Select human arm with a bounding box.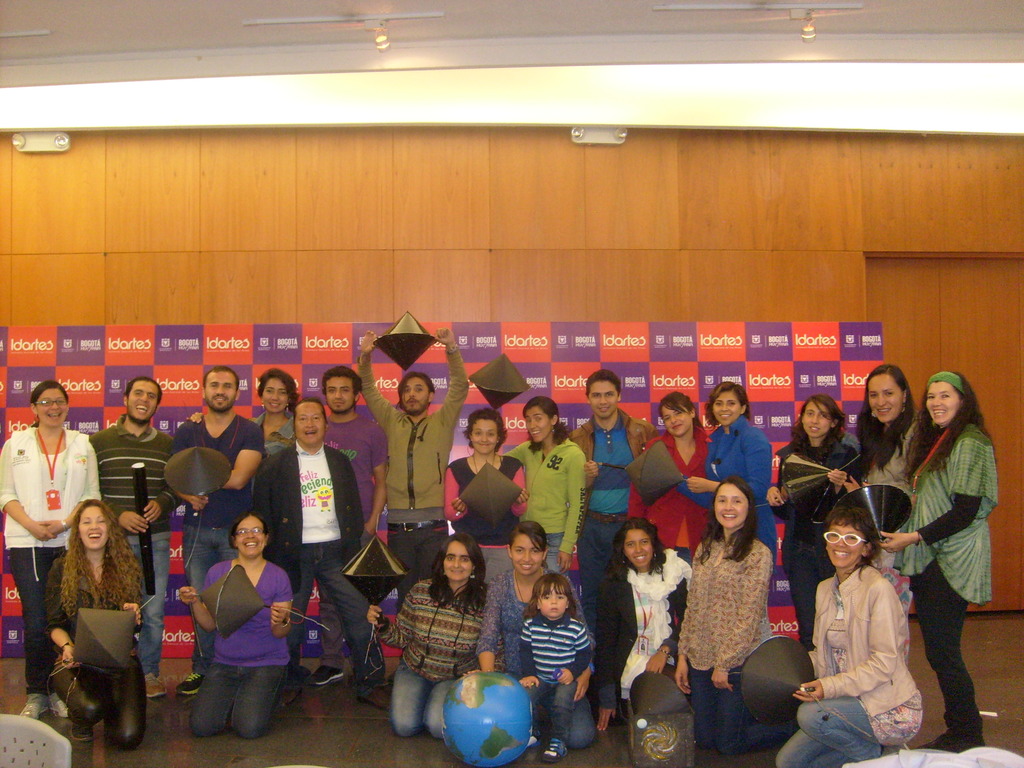
crop(143, 440, 179, 523).
